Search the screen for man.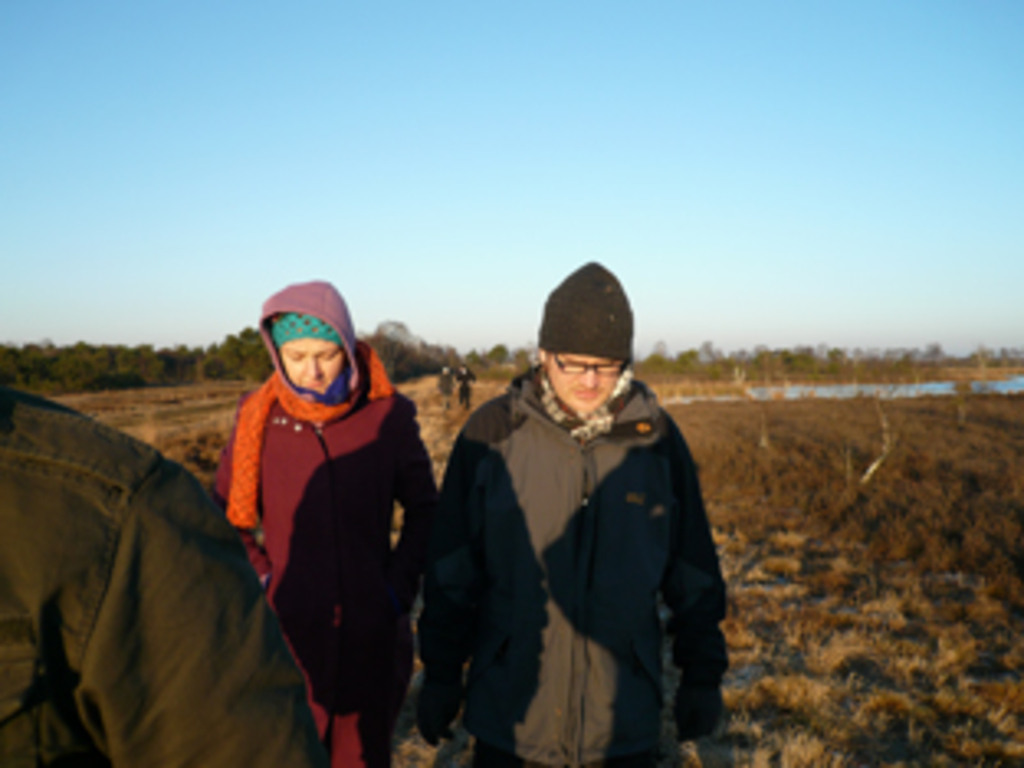
Found at bbox=(427, 263, 725, 761).
